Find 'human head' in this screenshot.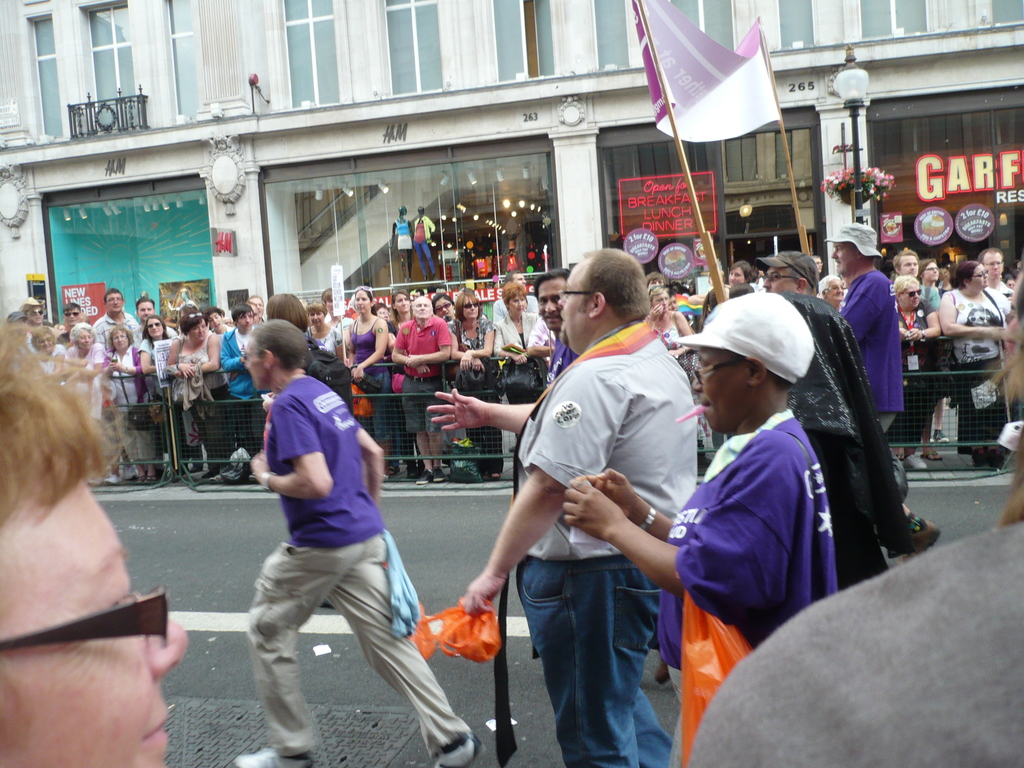
The bounding box for 'human head' is bbox(919, 259, 940, 282).
